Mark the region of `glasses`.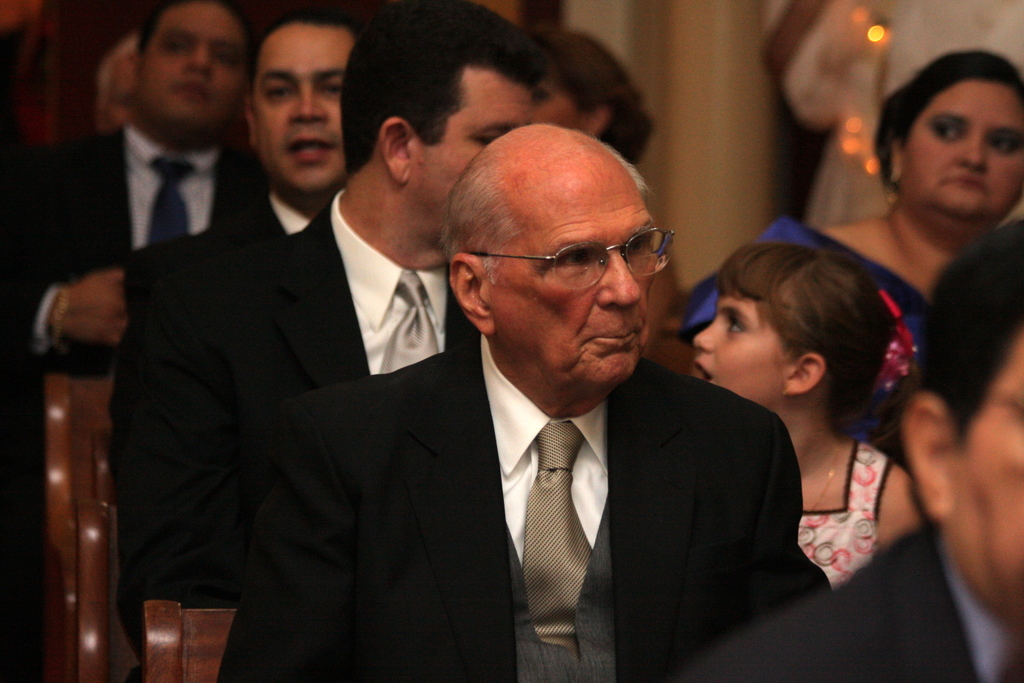
Region: (458, 223, 683, 291).
